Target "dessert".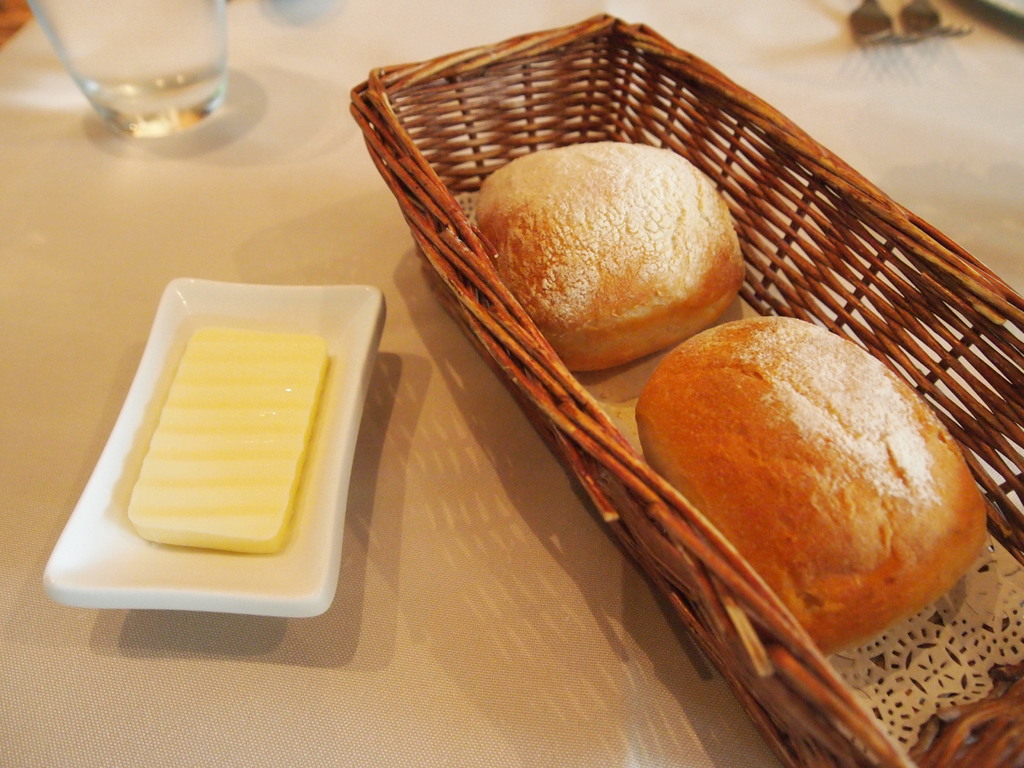
Target region: left=124, top=324, right=337, bottom=555.
